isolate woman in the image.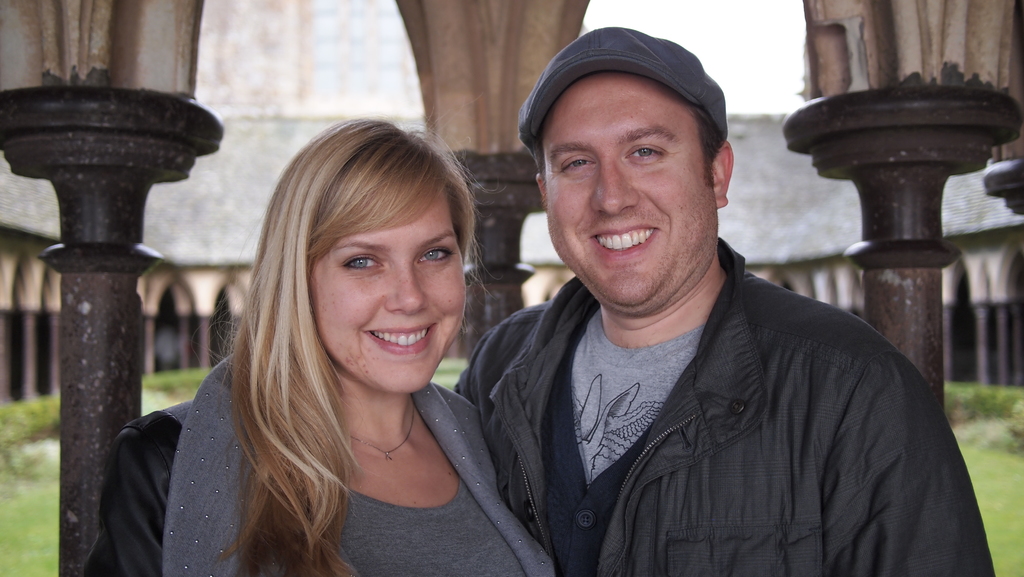
Isolated region: left=80, top=110, right=563, bottom=576.
